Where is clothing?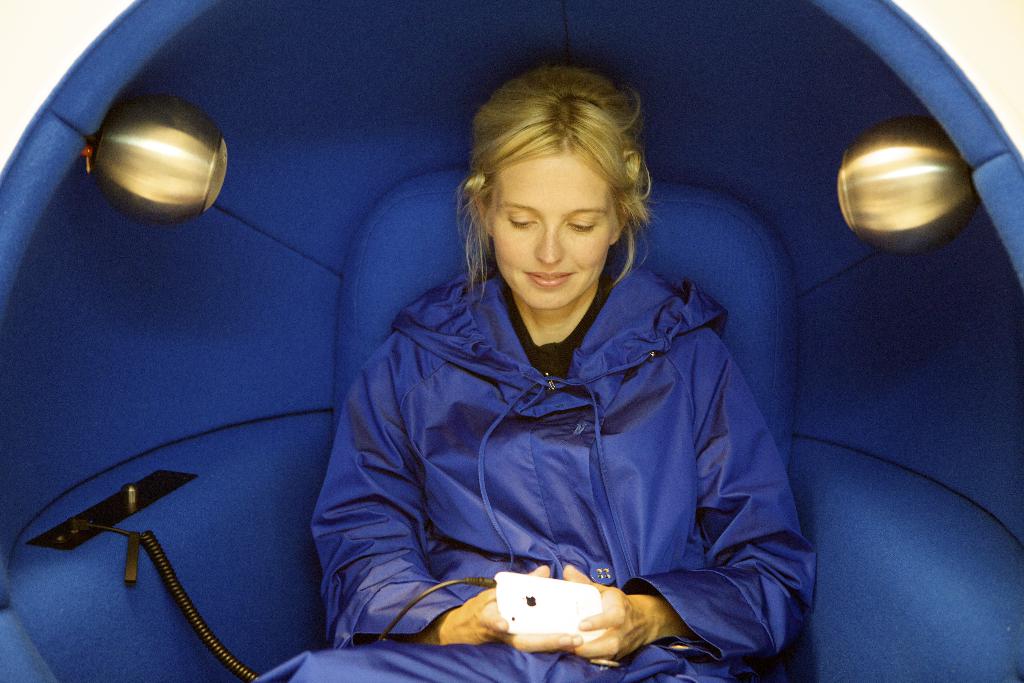
(left=328, top=277, right=831, bottom=682).
